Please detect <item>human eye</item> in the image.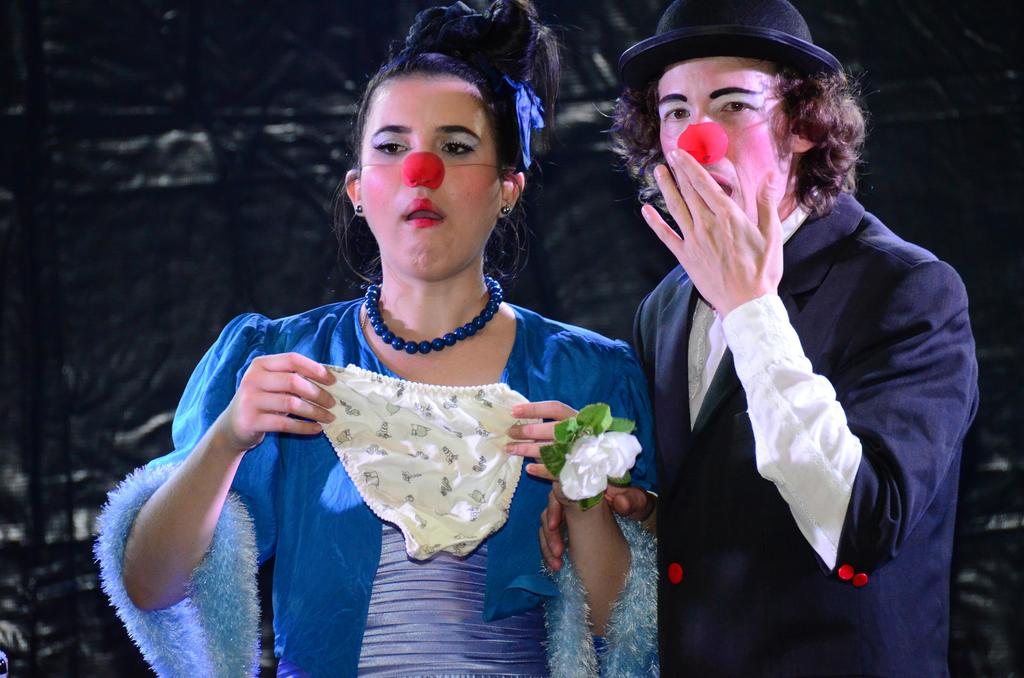
bbox(662, 105, 689, 124).
